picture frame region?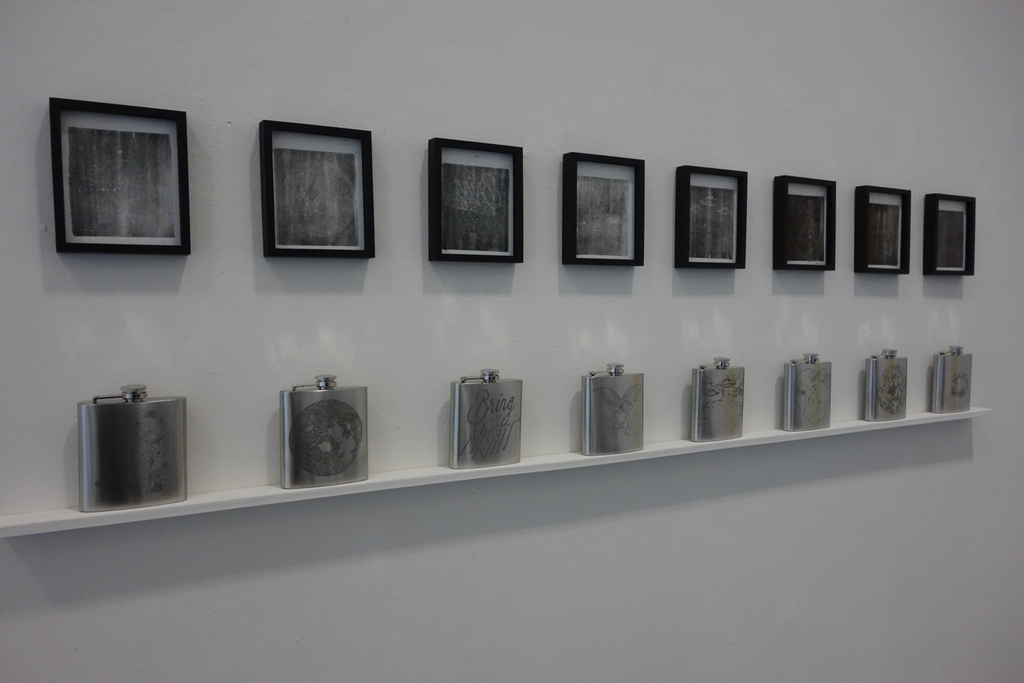
{"x1": 48, "y1": 100, "x2": 191, "y2": 255}
